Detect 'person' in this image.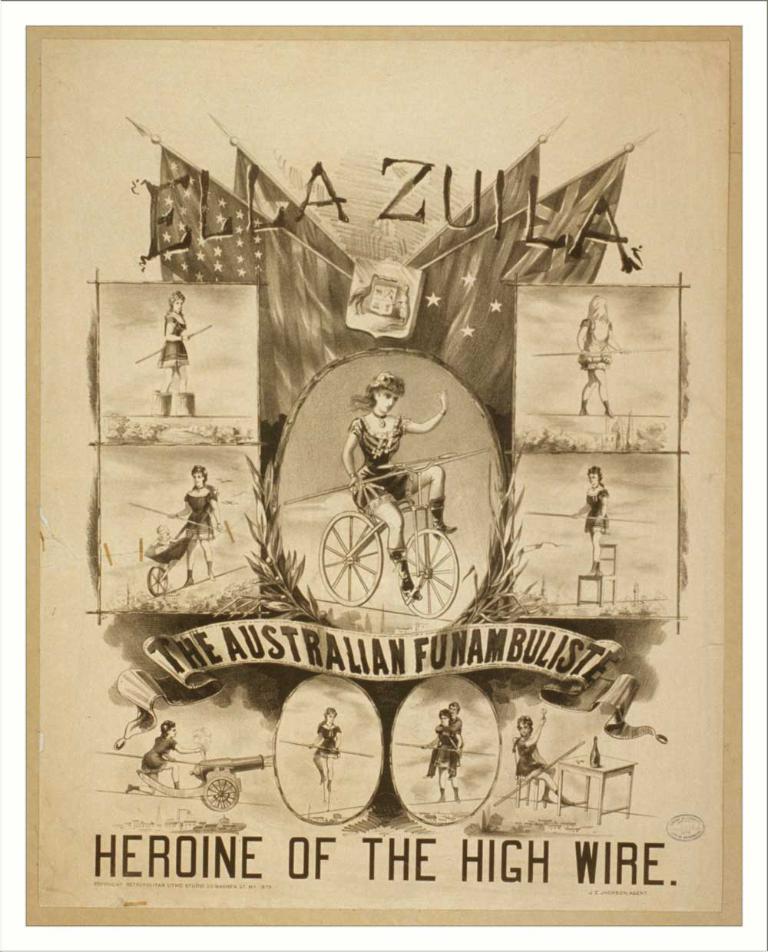
Detection: 149 458 233 593.
